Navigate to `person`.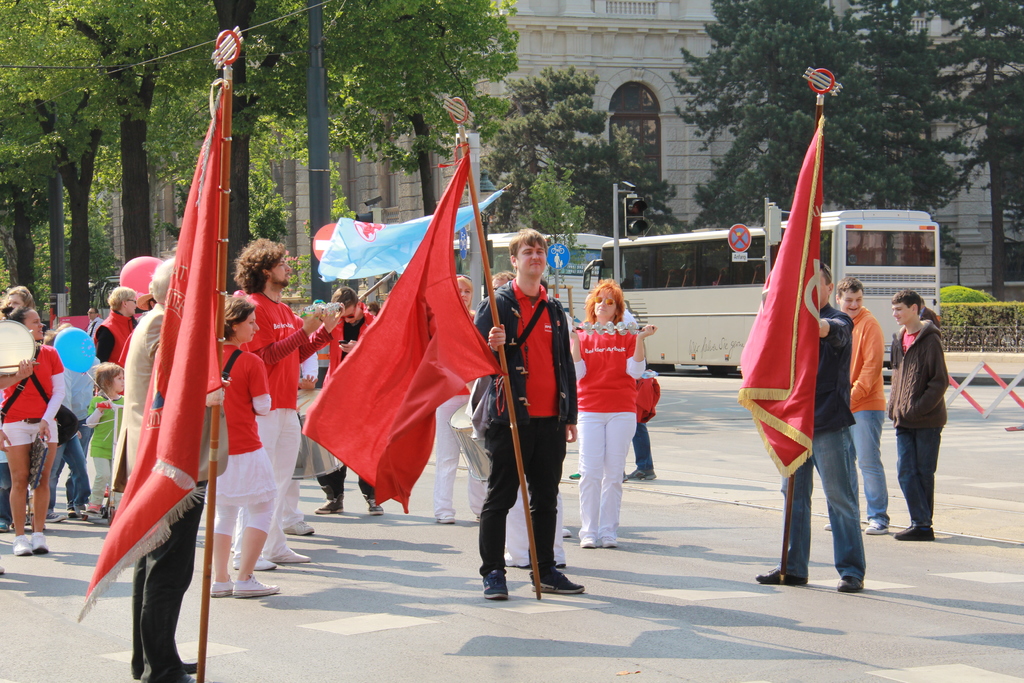
Navigation target: pyautogui.locateOnScreen(886, 290, 948, 541).
